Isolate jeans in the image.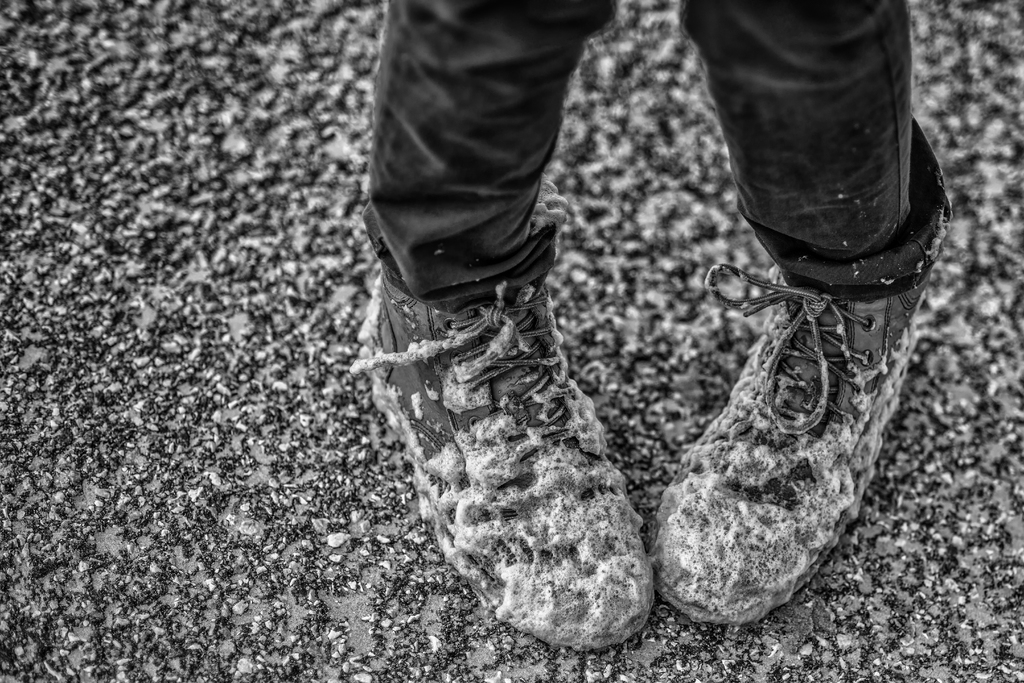
Isolated region: 359 0 952 310.
